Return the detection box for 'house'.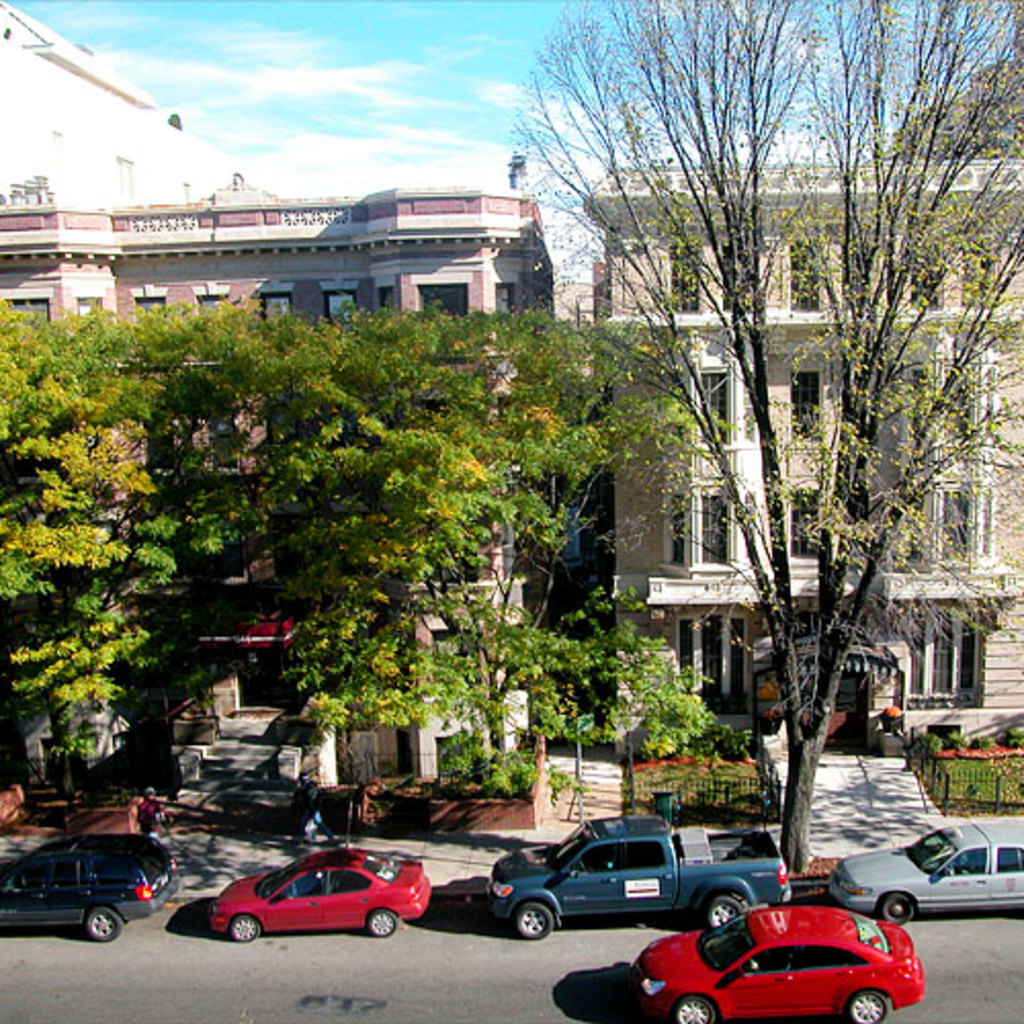
{"left": 569, "top": 137, "right": 1022, "bottom": 764}.
